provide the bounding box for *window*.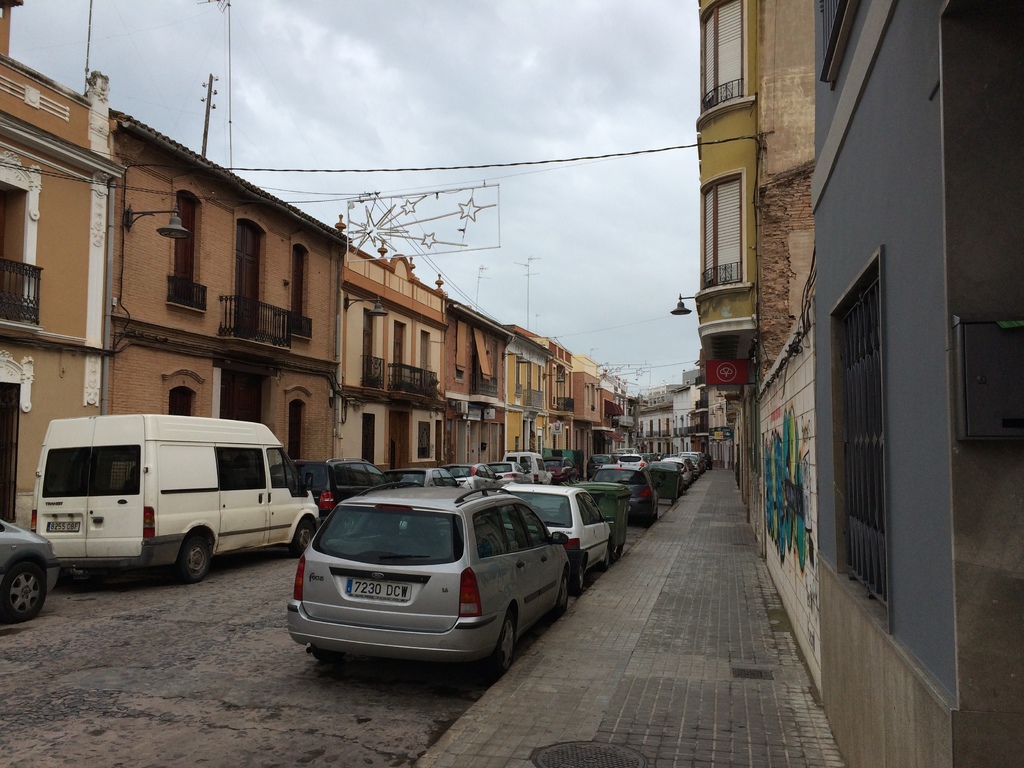
x1=168 y1=387 x2=197 y2=418.
